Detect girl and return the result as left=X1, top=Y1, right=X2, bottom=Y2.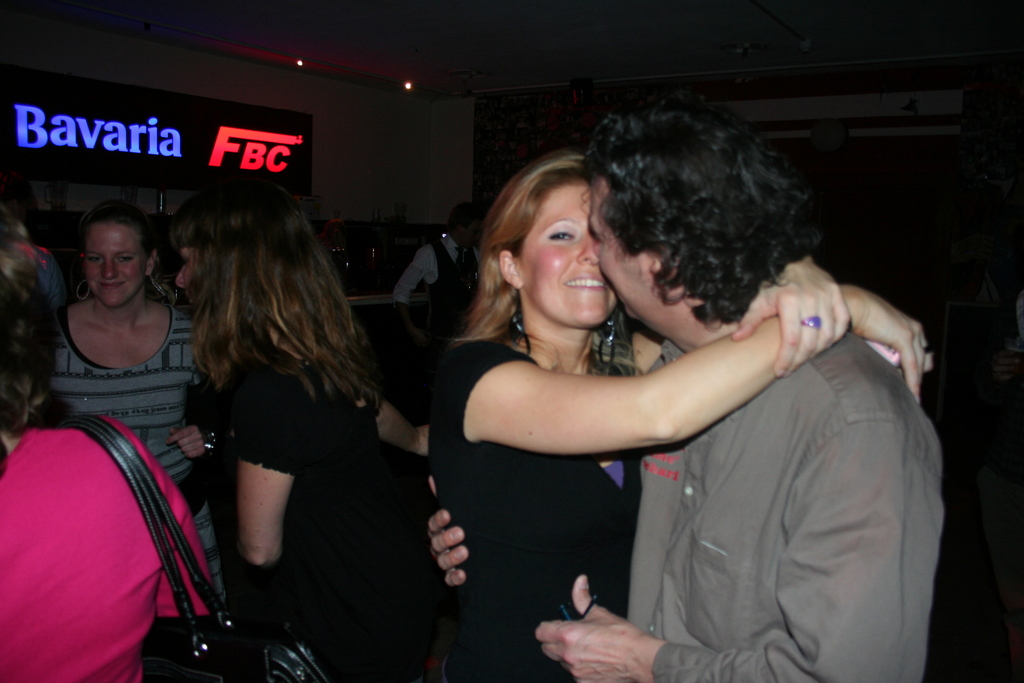
left=46, top=199, right=207, bottom=506.
